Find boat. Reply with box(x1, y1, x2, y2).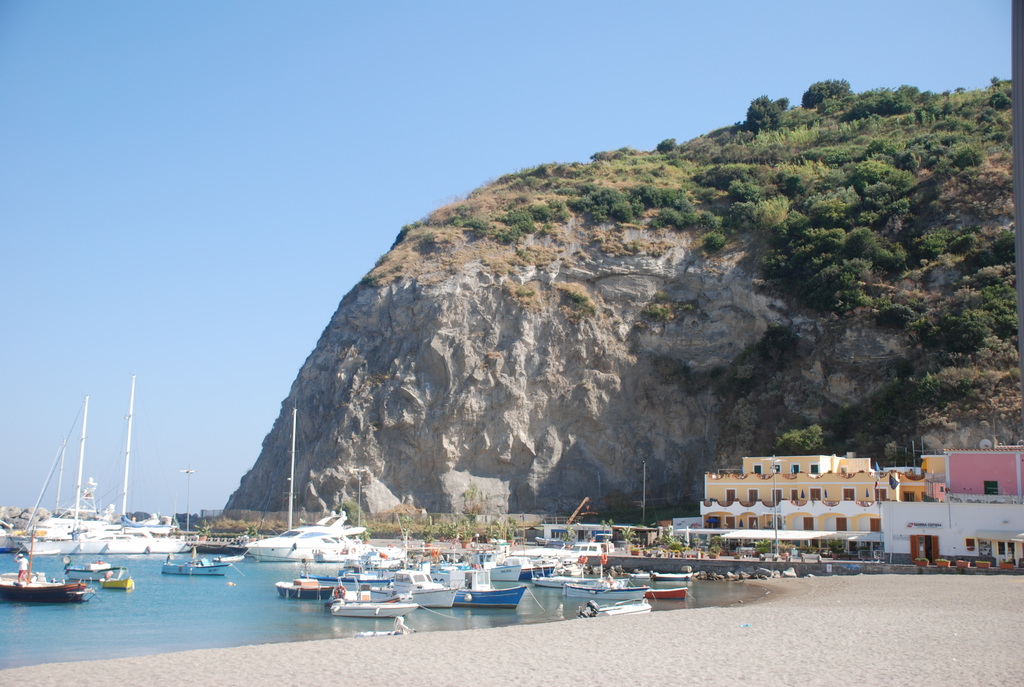
box(20, 375, 194, 557).
